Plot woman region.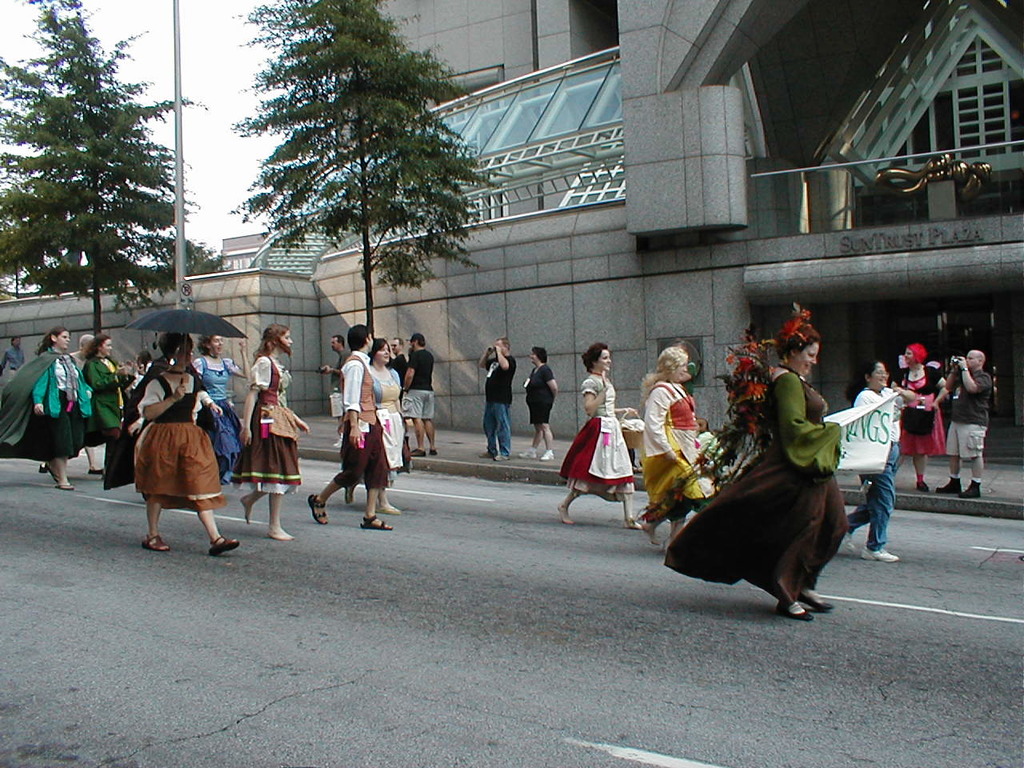
Plotted at 636:347:706:559.
